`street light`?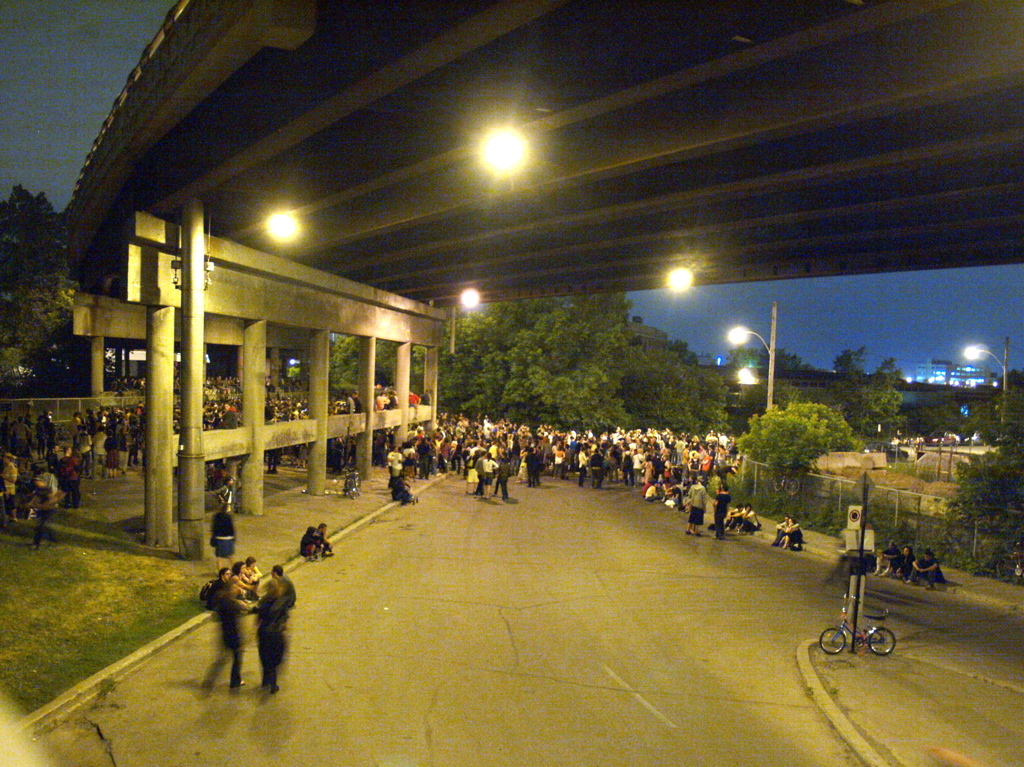
x1=460 y1=101 x2=536 y2=225
